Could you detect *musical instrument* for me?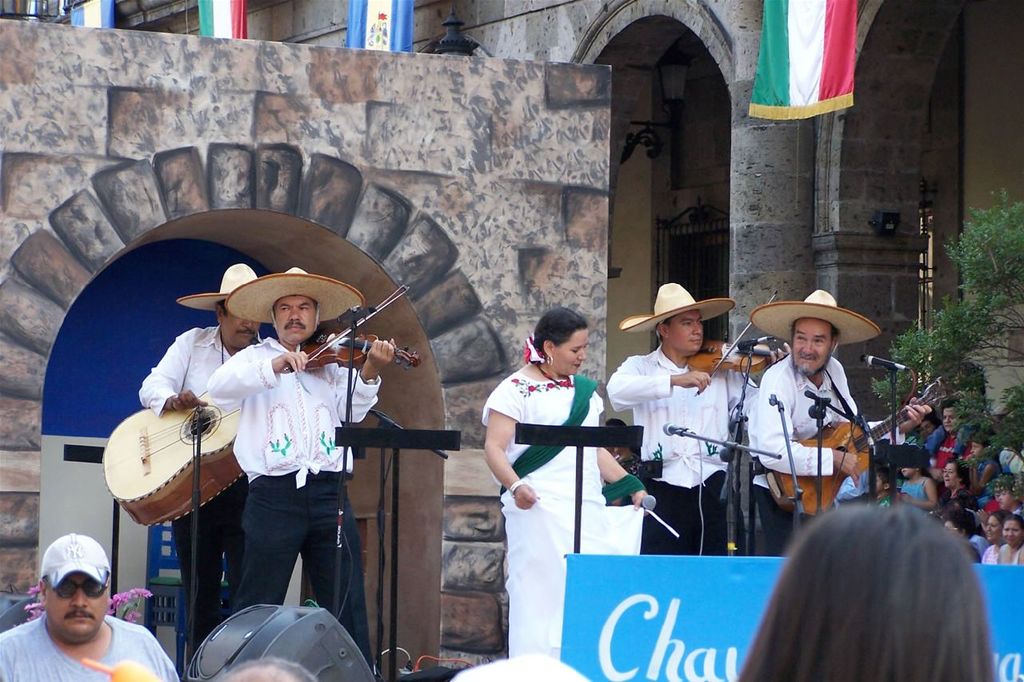
Detection result: [x1=104, y1=386, x2=274, y2=534].
